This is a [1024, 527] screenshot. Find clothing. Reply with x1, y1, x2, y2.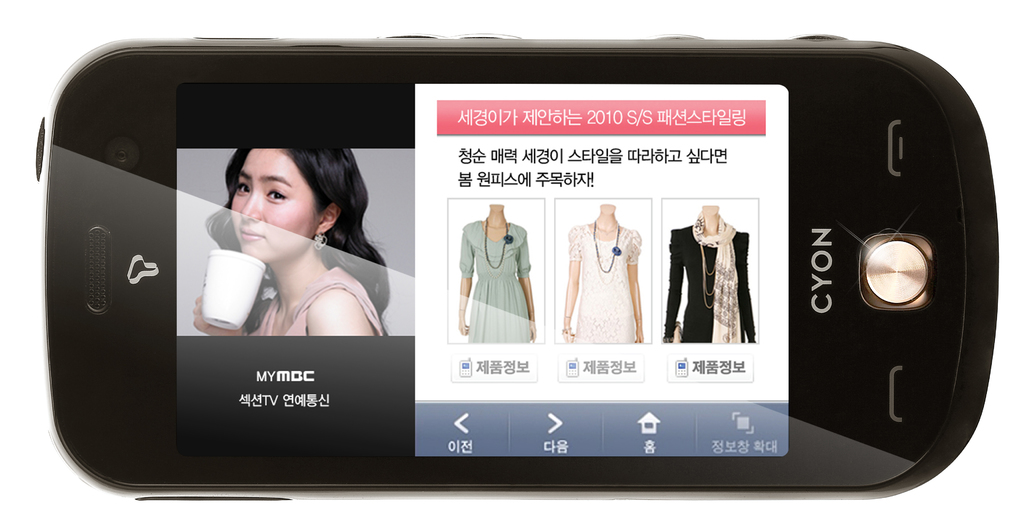
257, 269, 383, 337.
